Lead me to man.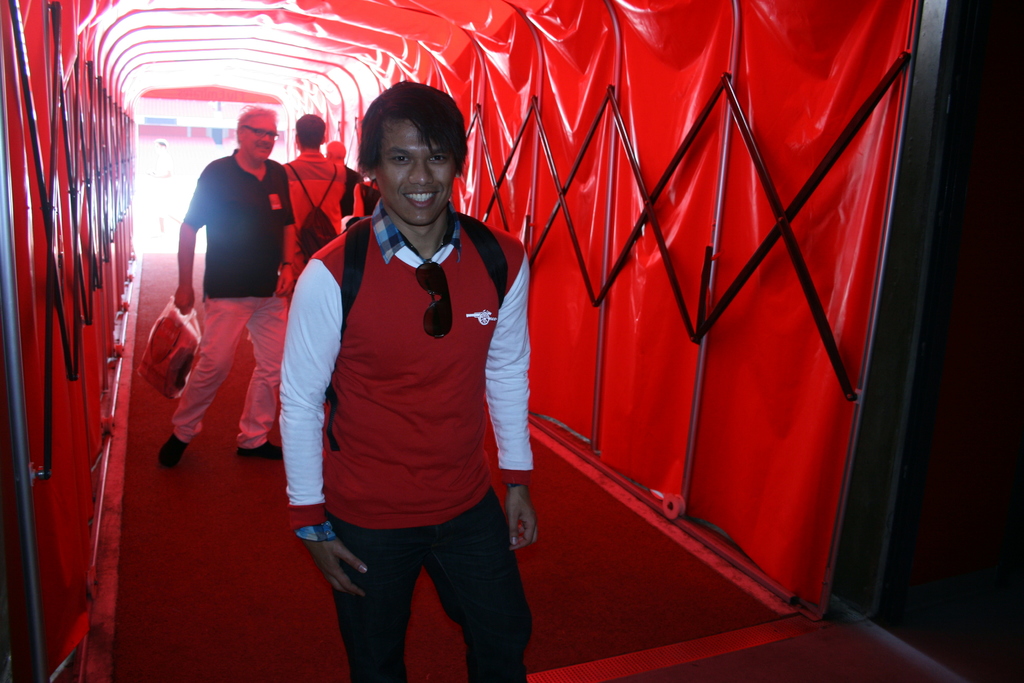
Lead to {"left": 160, "top": 110, "right": 304, "bottom": 462}.
